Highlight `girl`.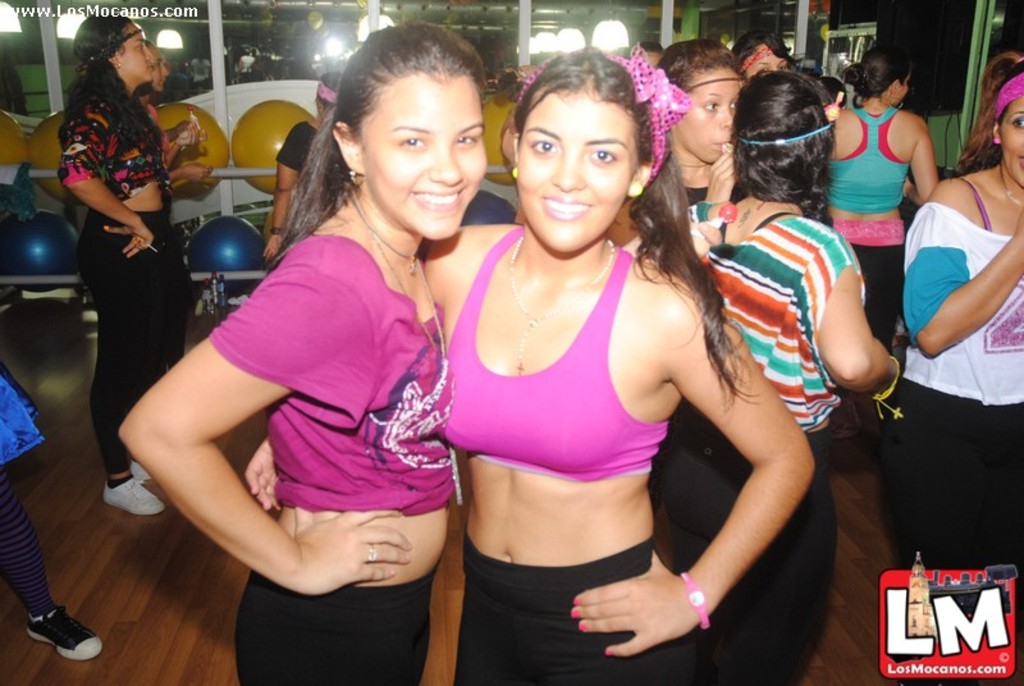
Highlighted region: (left=51, top=8, right=196, bottom=520).
